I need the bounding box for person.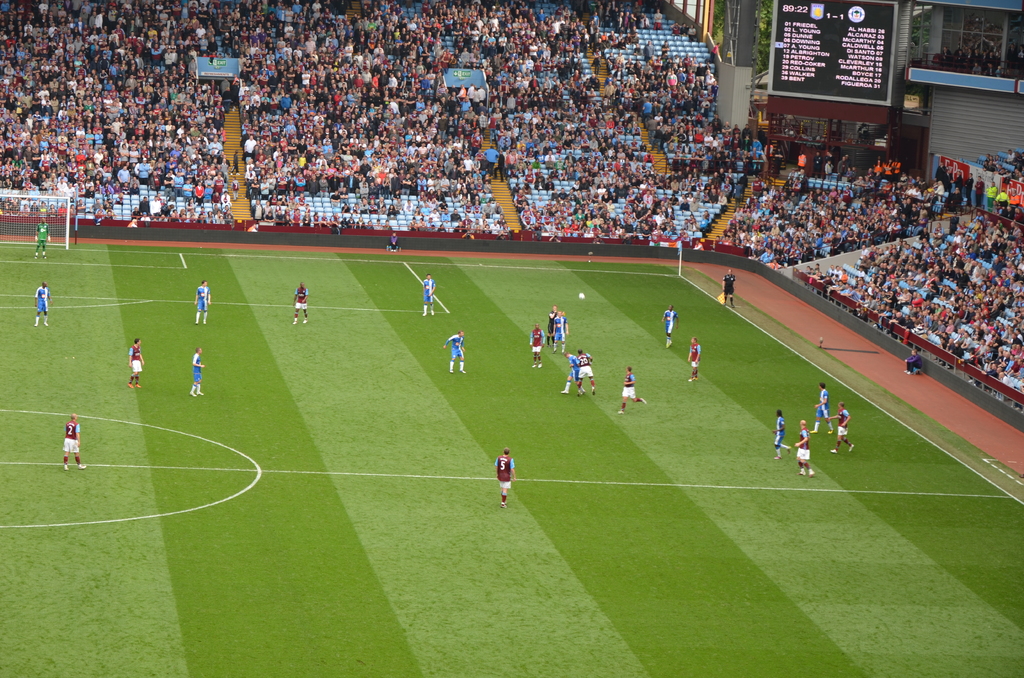
Here it is: <box>684,334,703,382</box>.
